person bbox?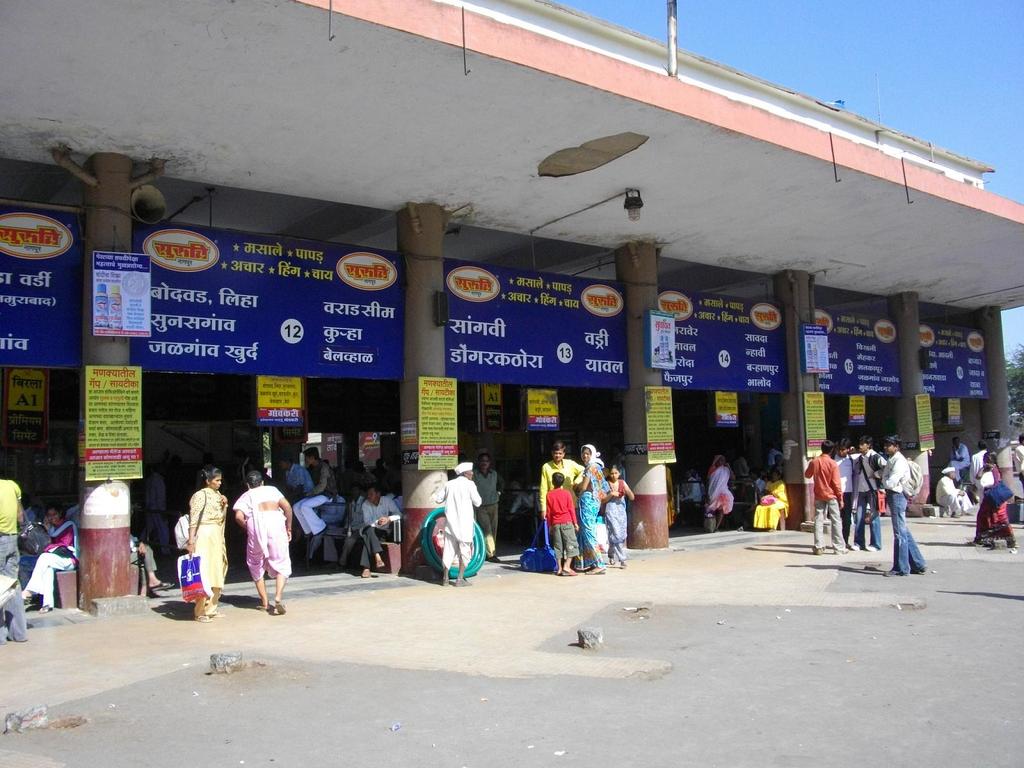
[left=479, top=457, right=498, bottom=557]
